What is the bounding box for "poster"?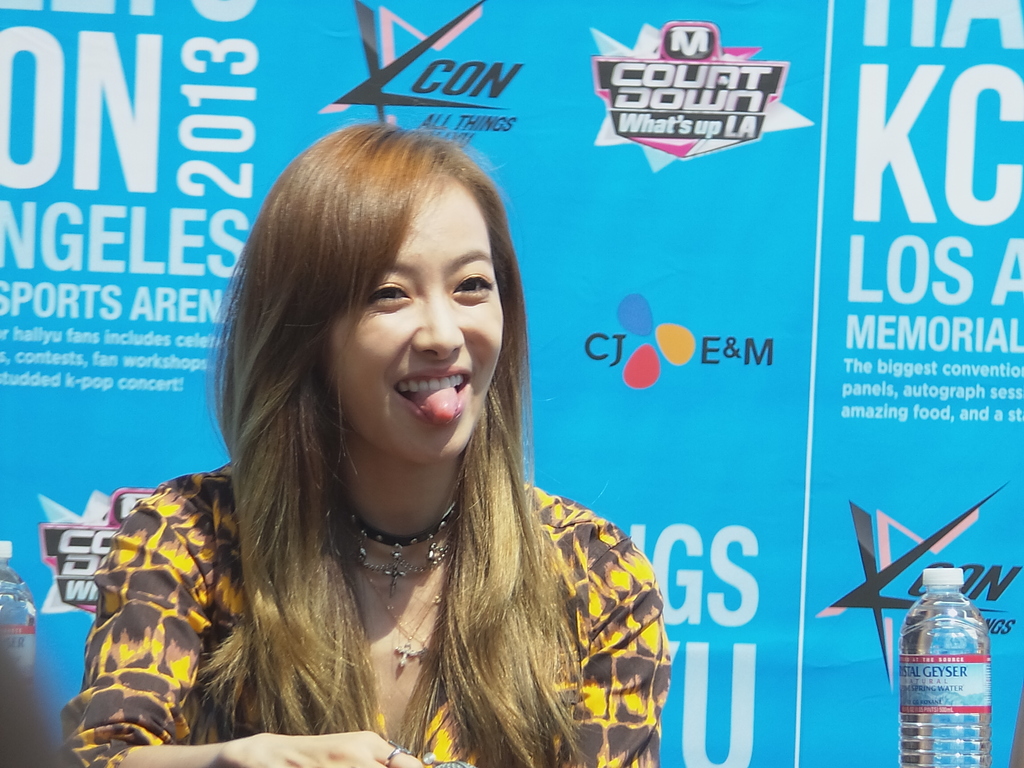
<region>0, 0, 1023, 767</region>.
